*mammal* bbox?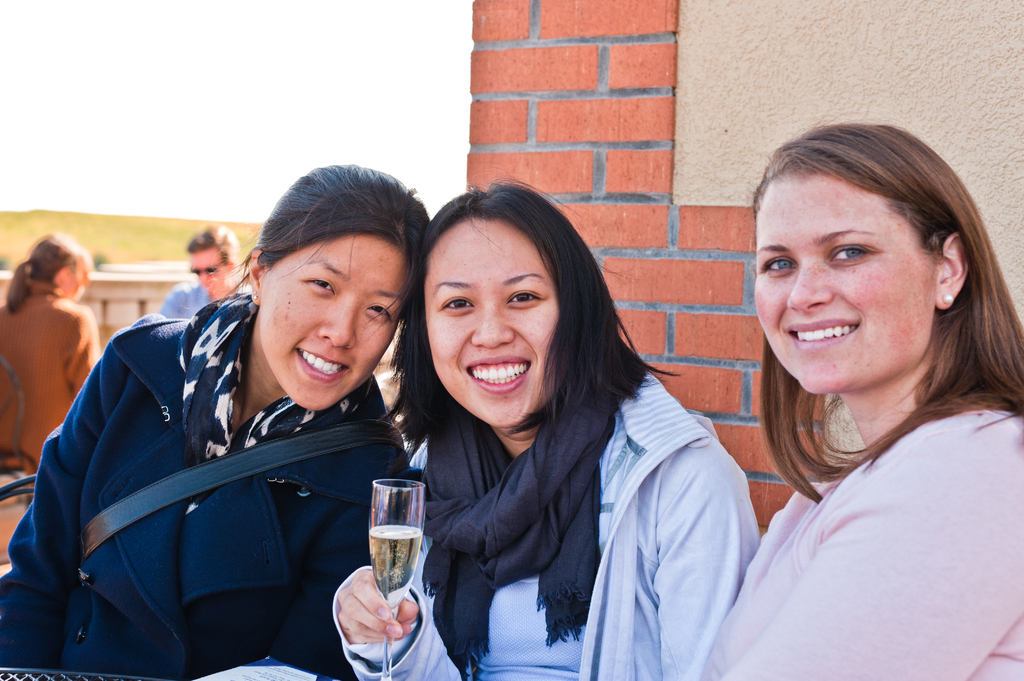
region(350, 179, 765, 666)
